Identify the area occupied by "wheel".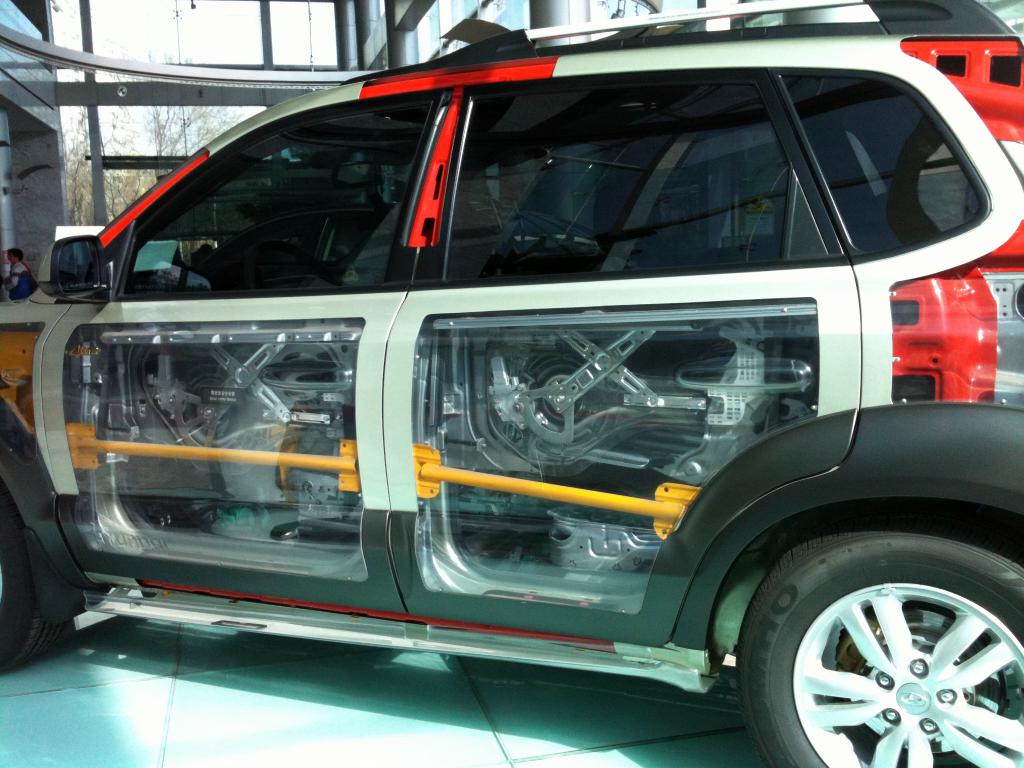
Area: bbox=[0, 472, 82, 675].
